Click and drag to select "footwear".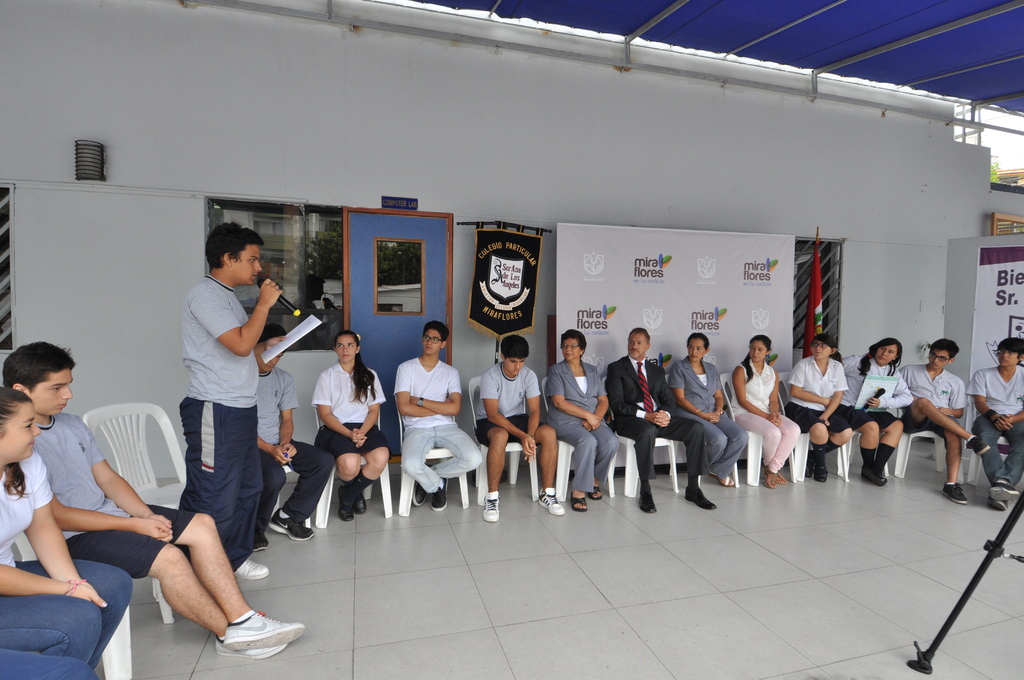
Selection: (337, 484, 355, 523).
